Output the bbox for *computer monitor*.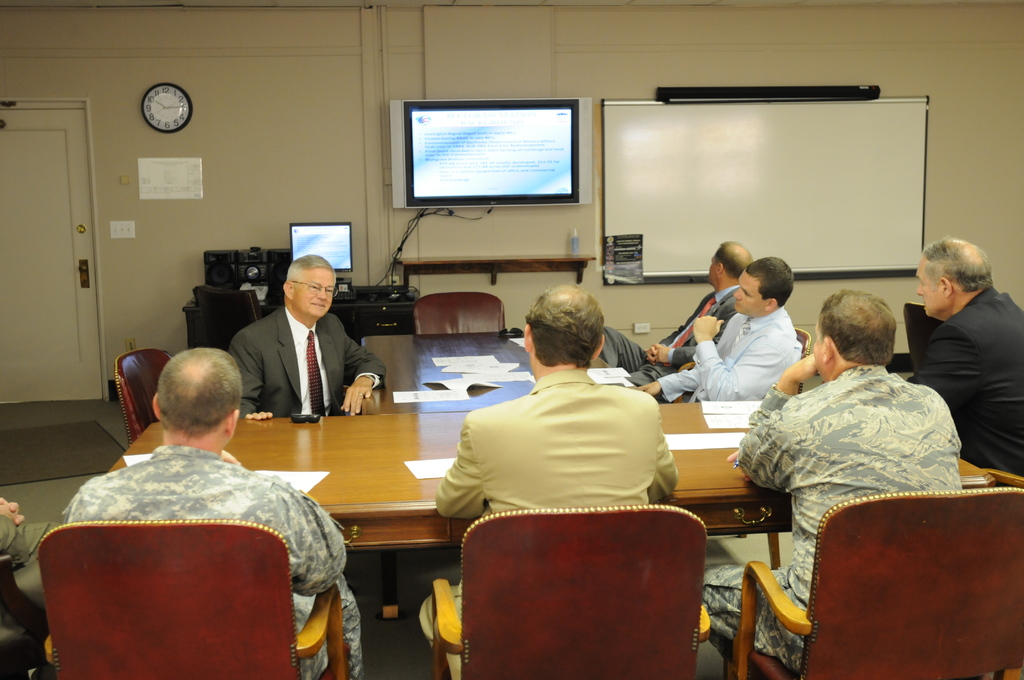
bbox(289, 222, 353, 288).
